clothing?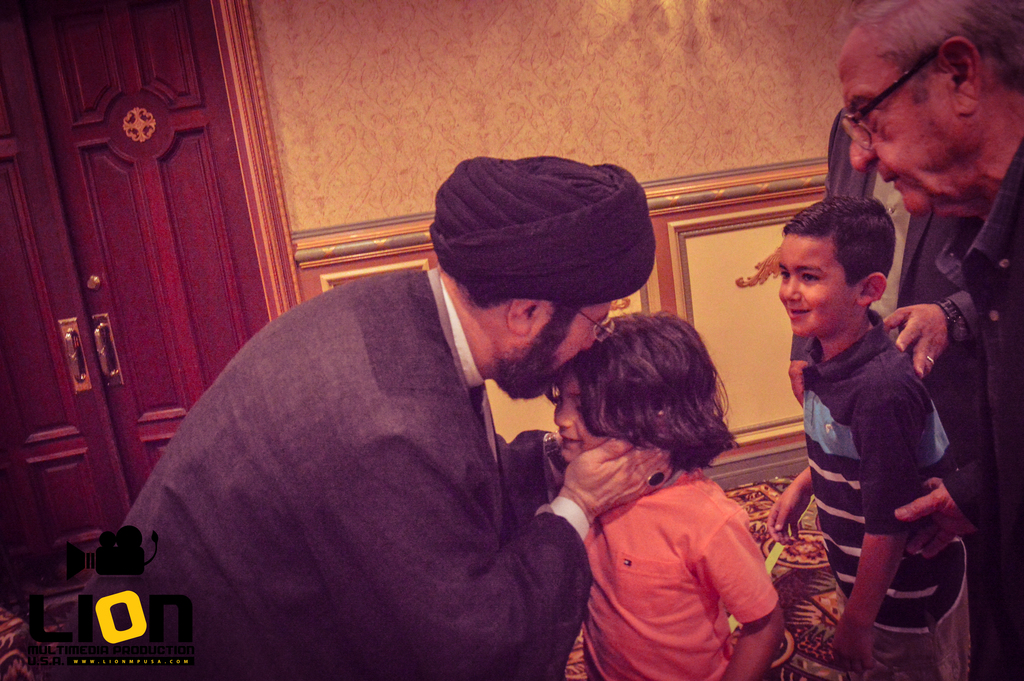
left=797, top=309, right=964, bottom=680
